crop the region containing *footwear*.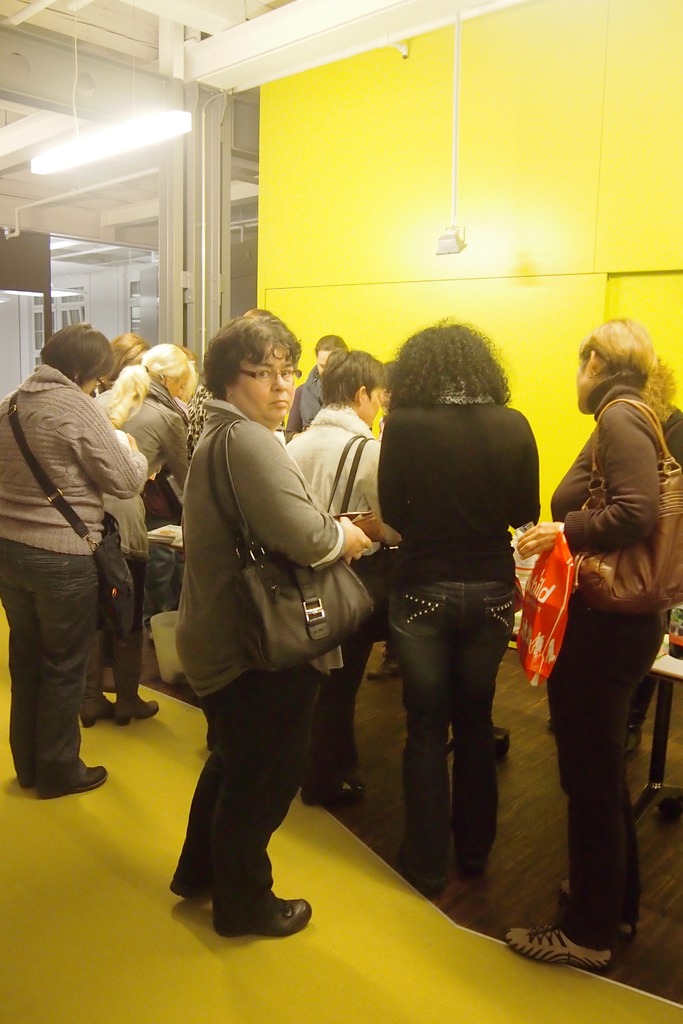
Crop region: region(457, 848, 487, 877).
